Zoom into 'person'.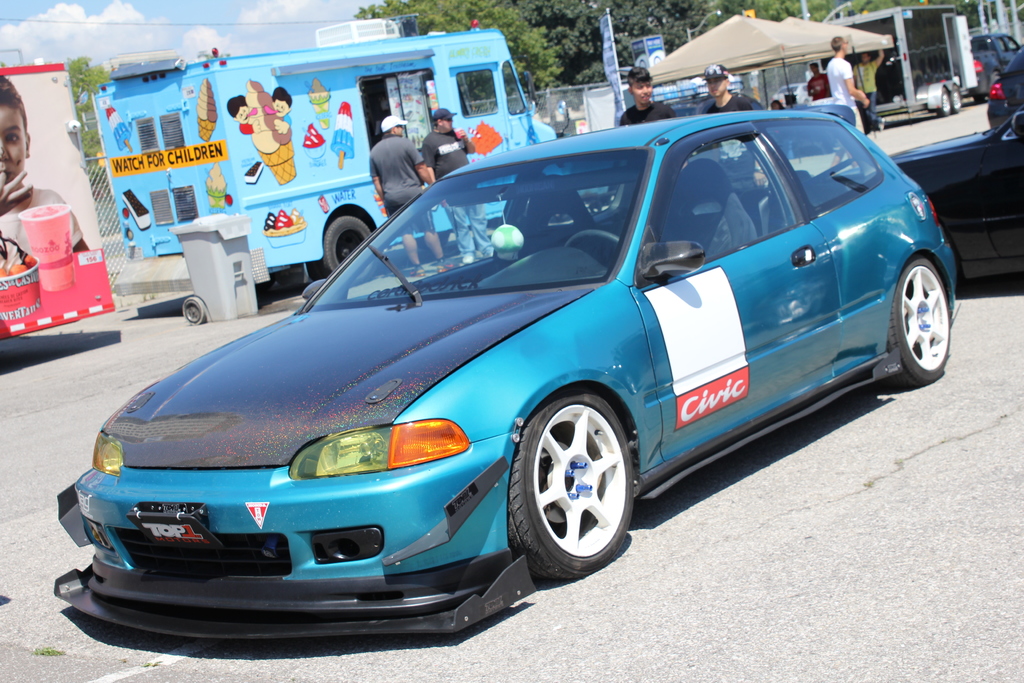
Zoom target: (x1=420, y1=108, x2=498, y2=267).
